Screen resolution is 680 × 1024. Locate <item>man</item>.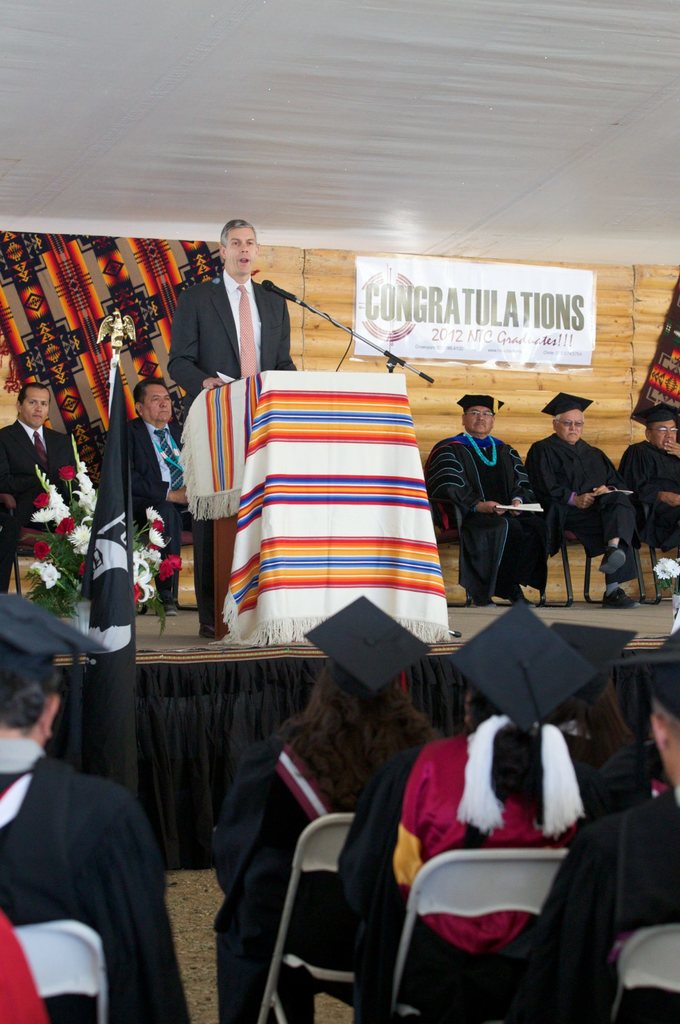
{"left": 164, "top": 216, "right": 297, "bottom": 641}.
